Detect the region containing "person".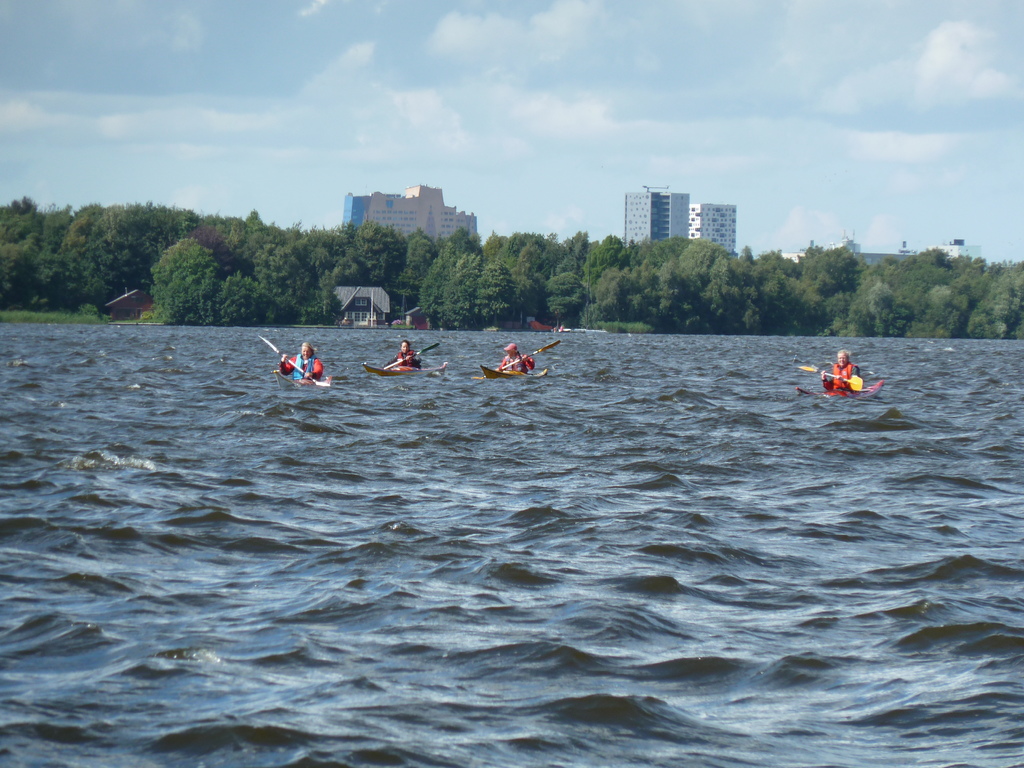
box=[280, 335, 330, 392].
